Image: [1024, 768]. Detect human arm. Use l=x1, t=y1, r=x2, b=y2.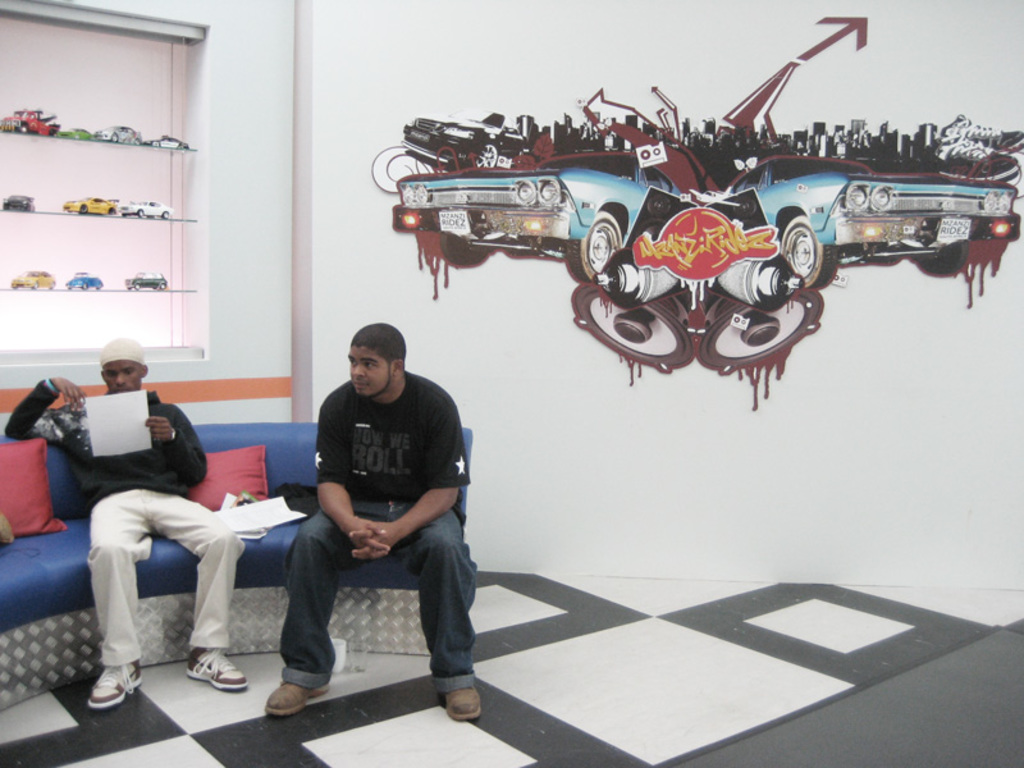
l=352, t=406, r=472, b=558.
